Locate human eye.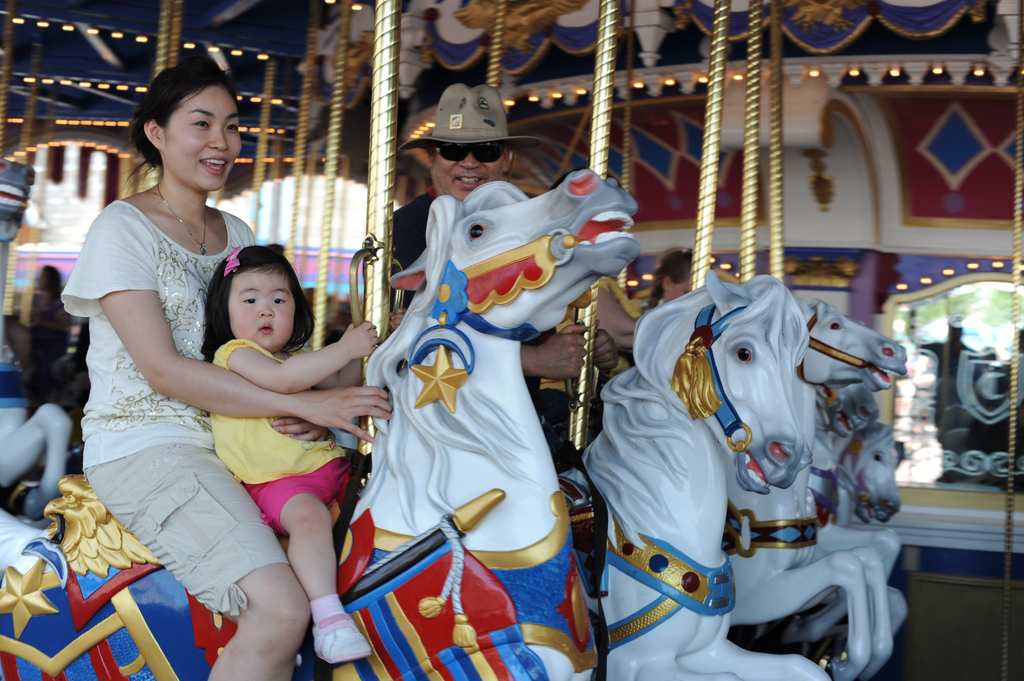
Bounding box: left=224, top=120, right=244, bottom=134.
